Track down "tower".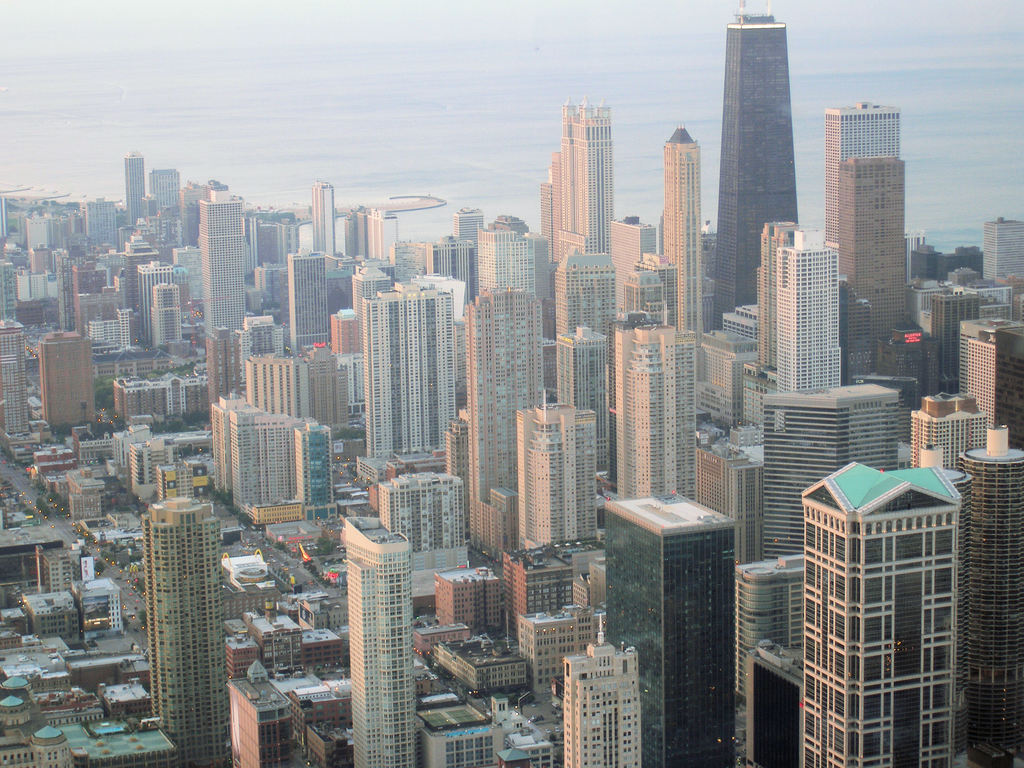
Tracked to <bbox>289, 259, 333, 364</bbox>.
